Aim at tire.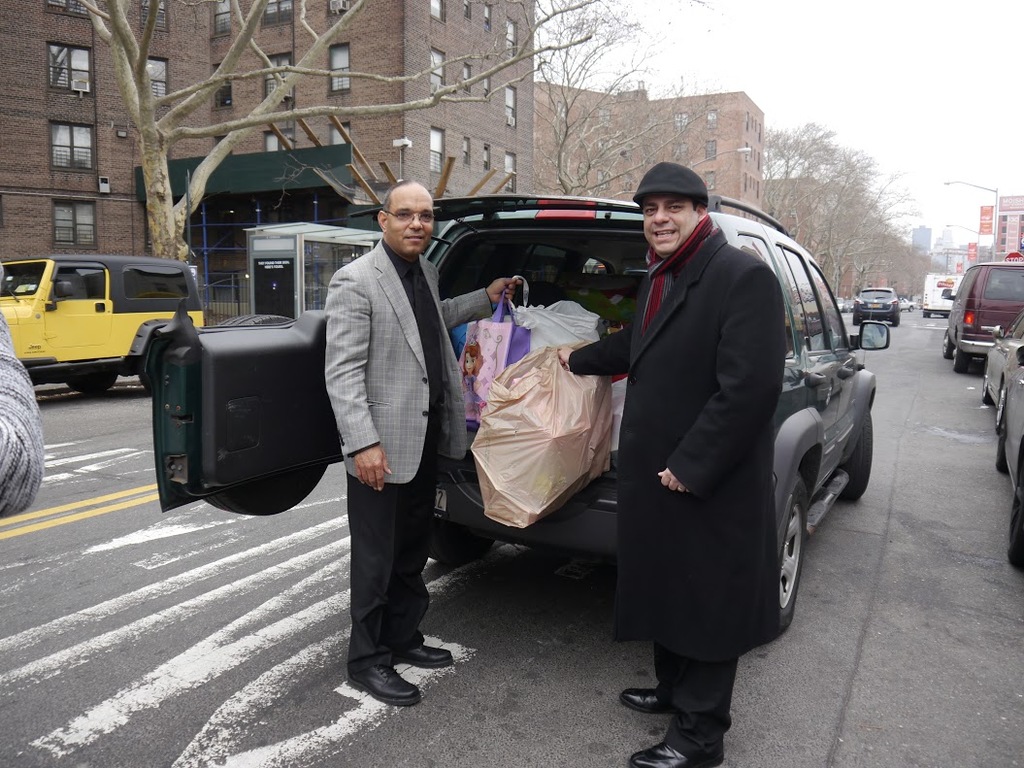
Aimed at pyautogui.locateOnScreen(753, 475, 813, 636).
